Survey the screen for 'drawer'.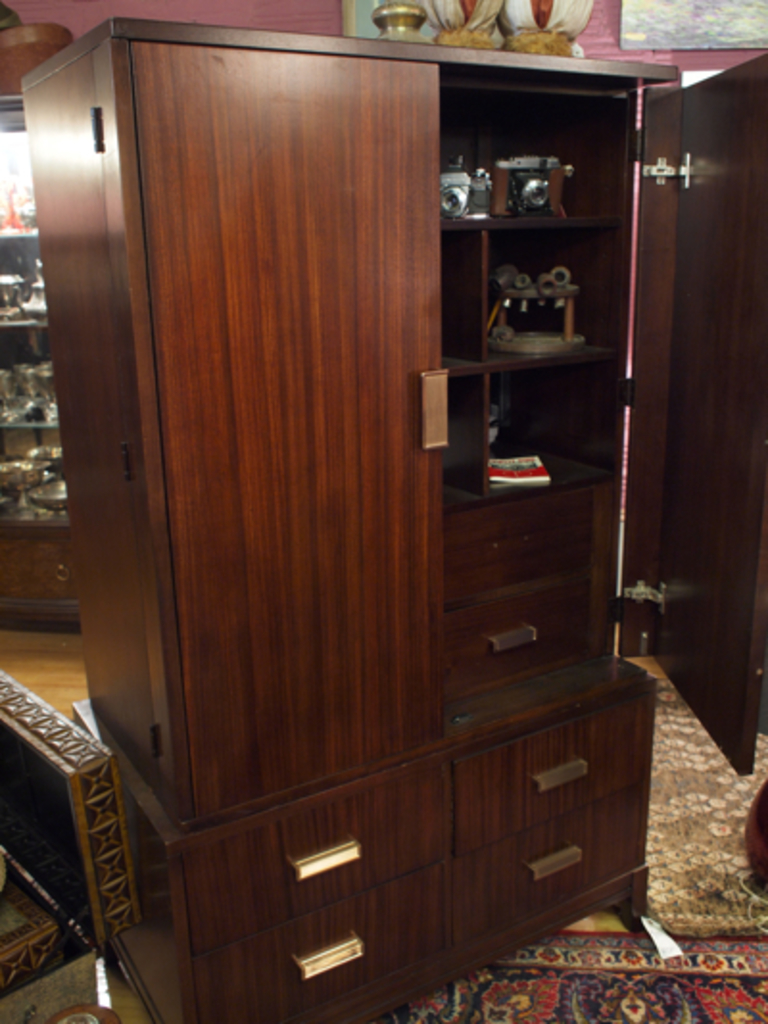
Survey found: 444,478,599,615.
